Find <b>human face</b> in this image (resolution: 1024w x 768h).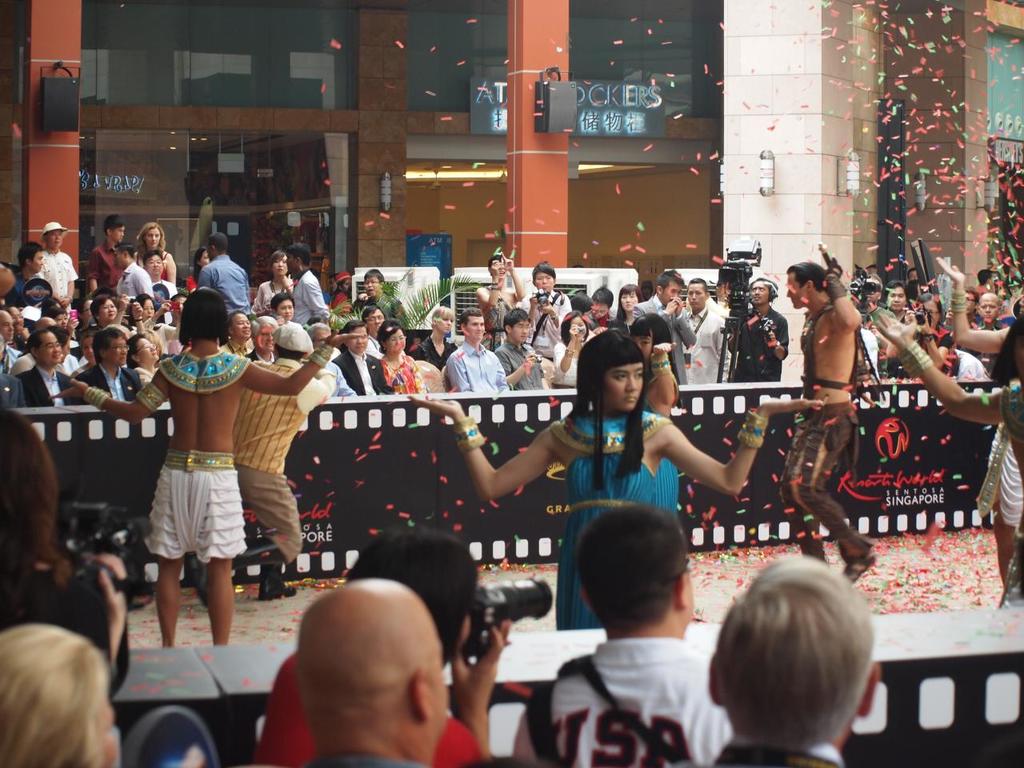
pyautogui.locateOnScreen(590, 306, 606, 318).
